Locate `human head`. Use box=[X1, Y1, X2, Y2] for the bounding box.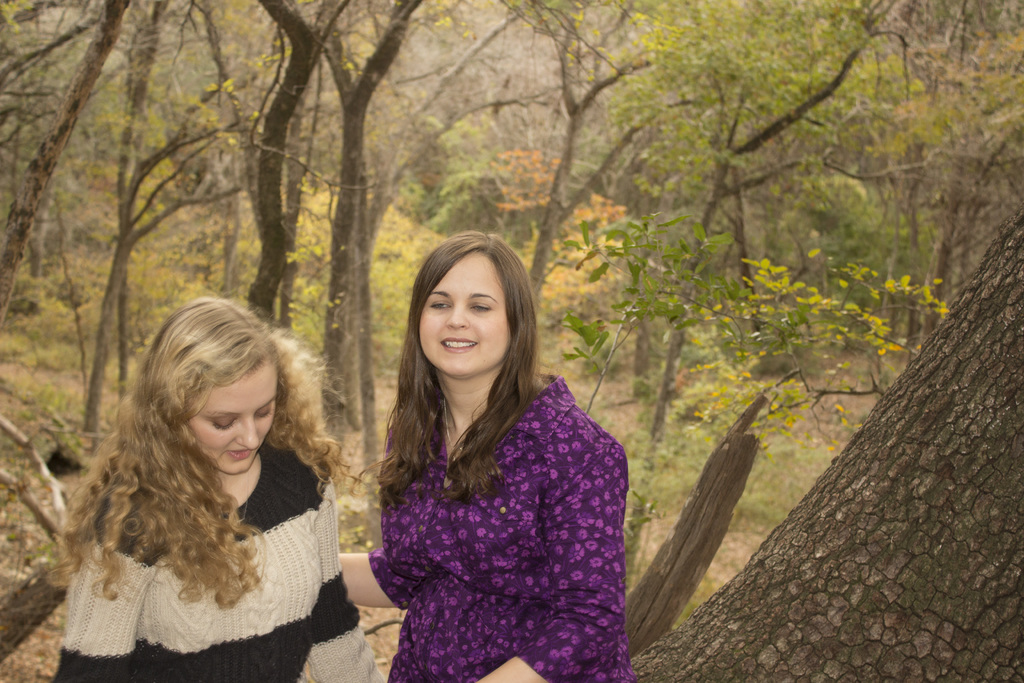
box=[140, 298, 280, 477].
